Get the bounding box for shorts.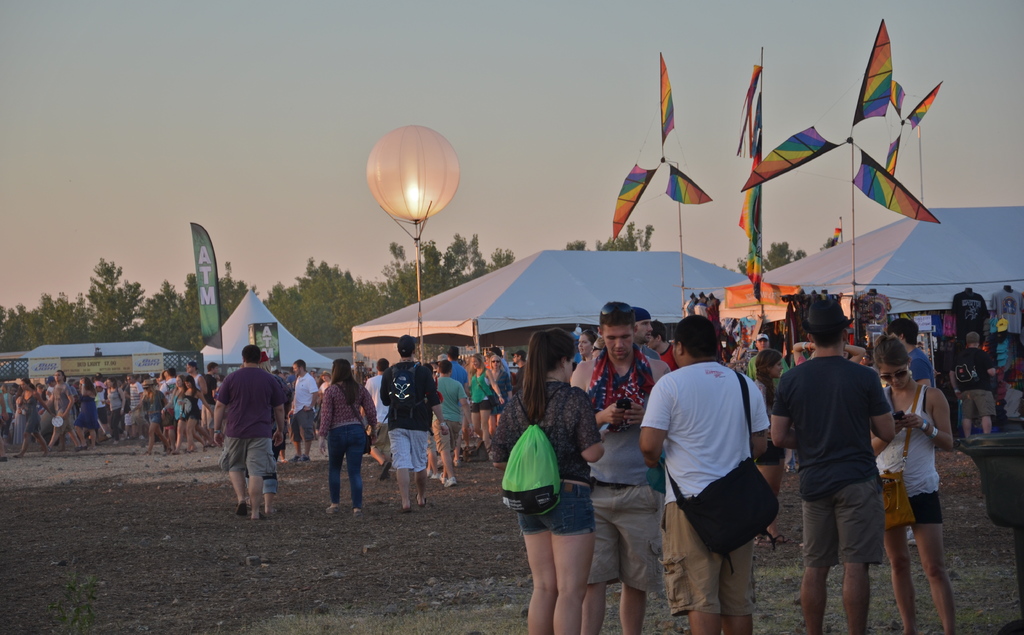
(x1=959, y1=388, x2=996, y2=416).
